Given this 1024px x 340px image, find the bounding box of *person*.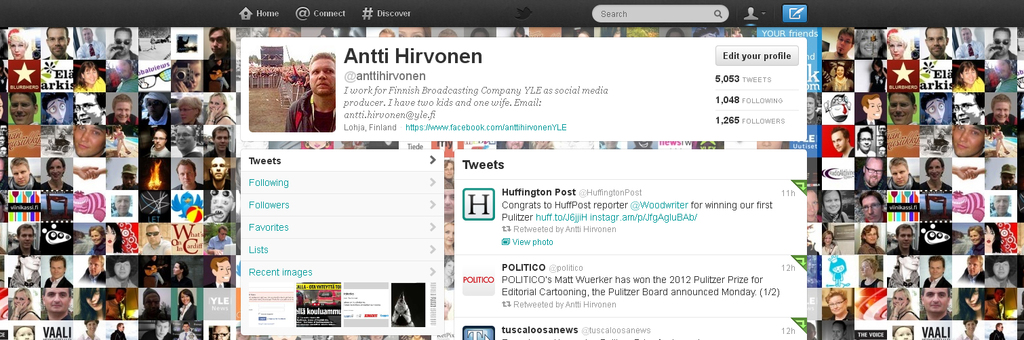
886 28 905 60.
